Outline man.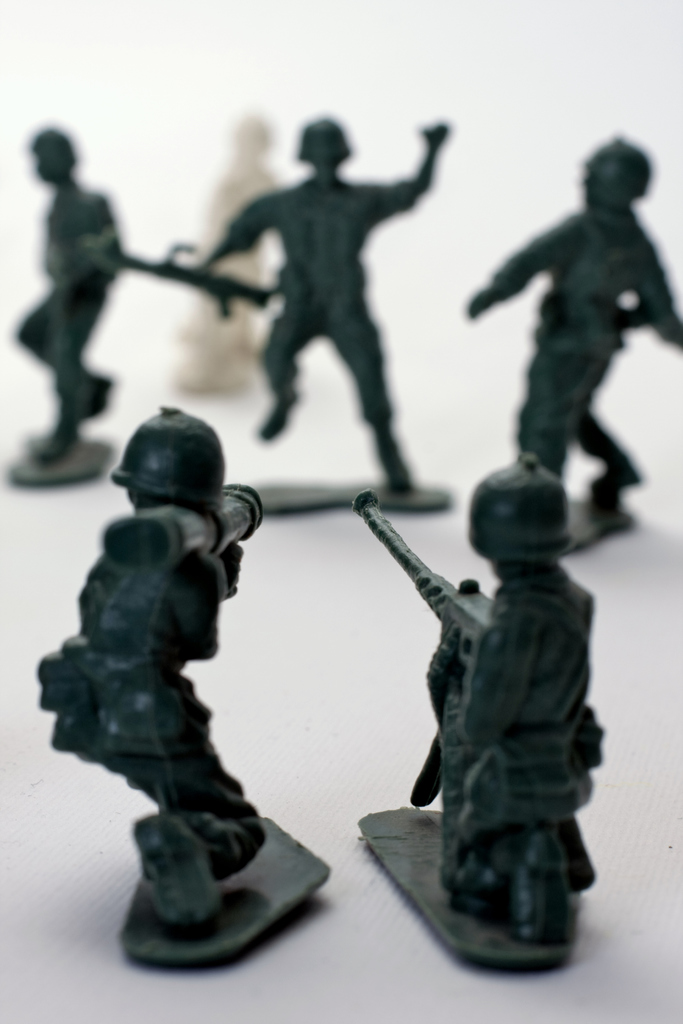
Outline: <region>8, 118, 125, 474</region>.
